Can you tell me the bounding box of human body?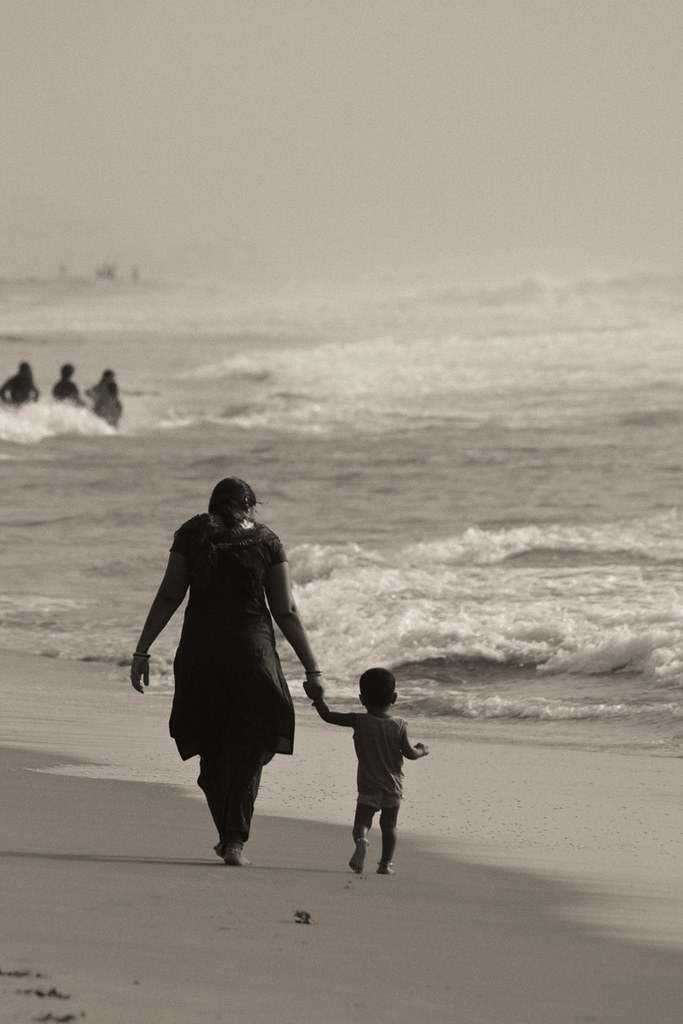
bbox(53, 360, 81, 411).
